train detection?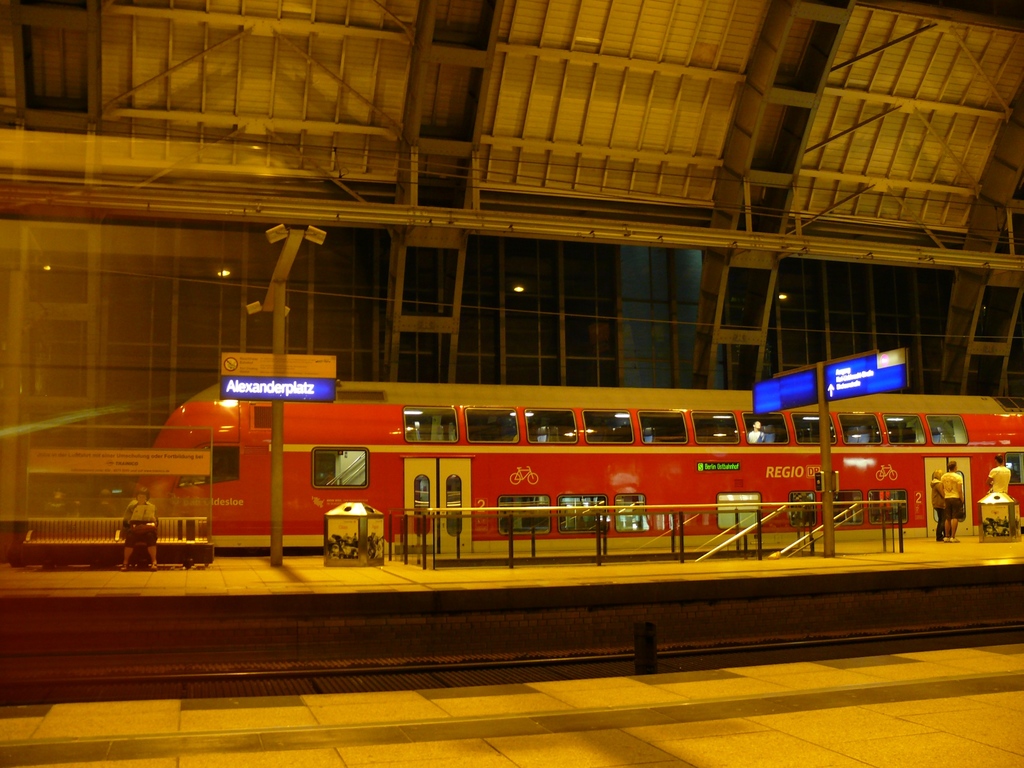
locate(129, 378, 1023, 558)
